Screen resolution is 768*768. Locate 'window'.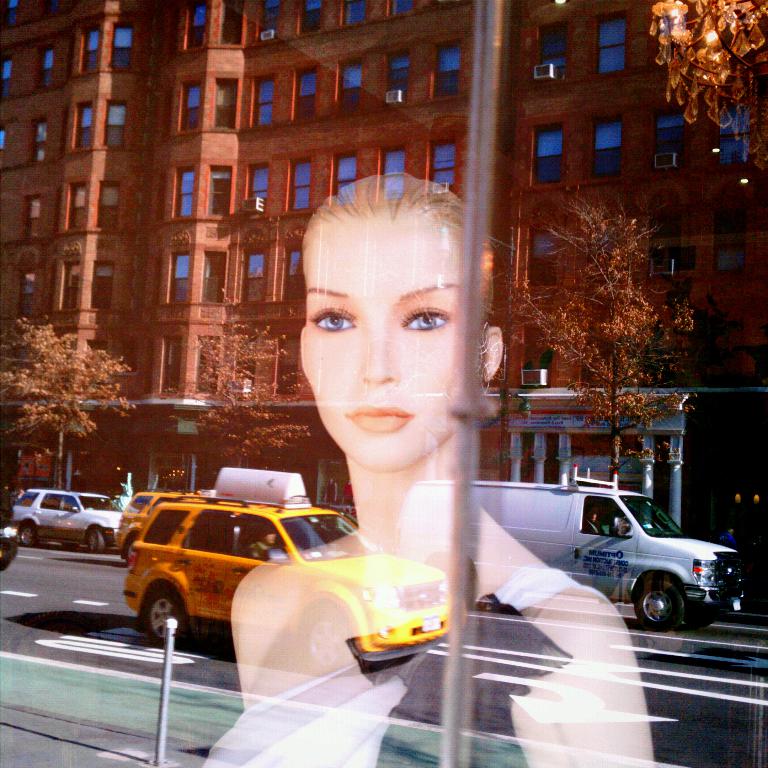
{"x1": 381, "y1": 147, "x2": 400, "y2": 200}.
